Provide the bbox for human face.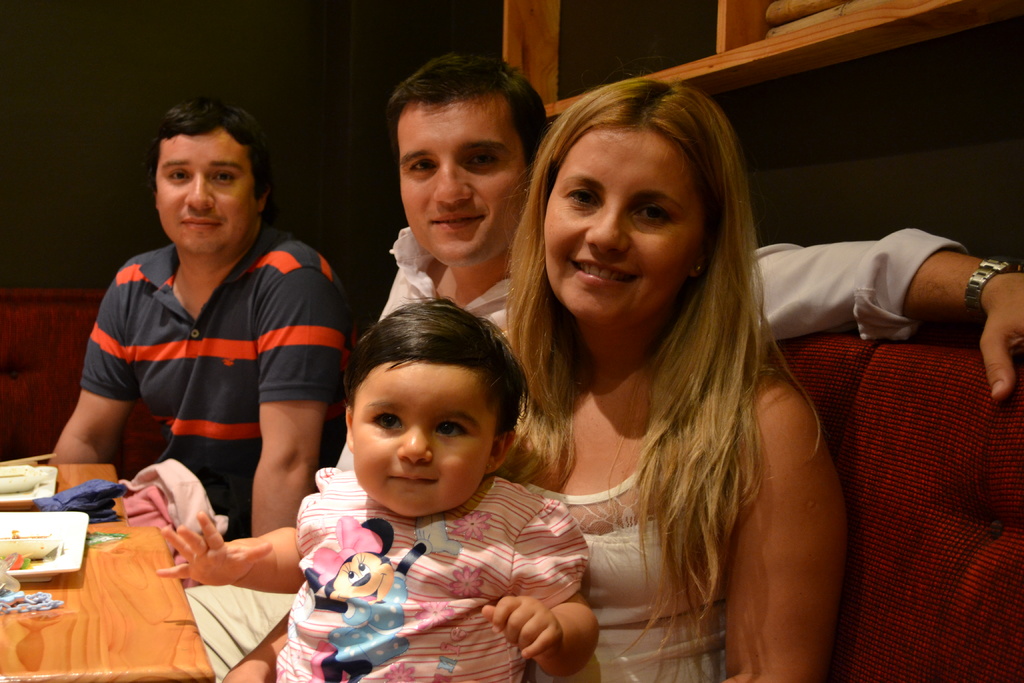
region(544, 124, 704, 322).
